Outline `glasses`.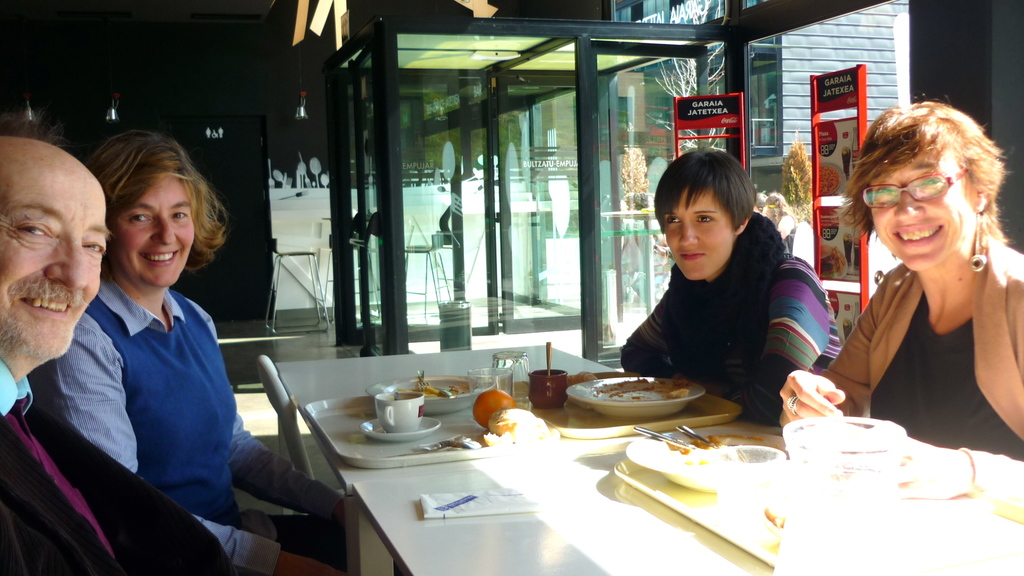
Outline: 867,171,982,211.
